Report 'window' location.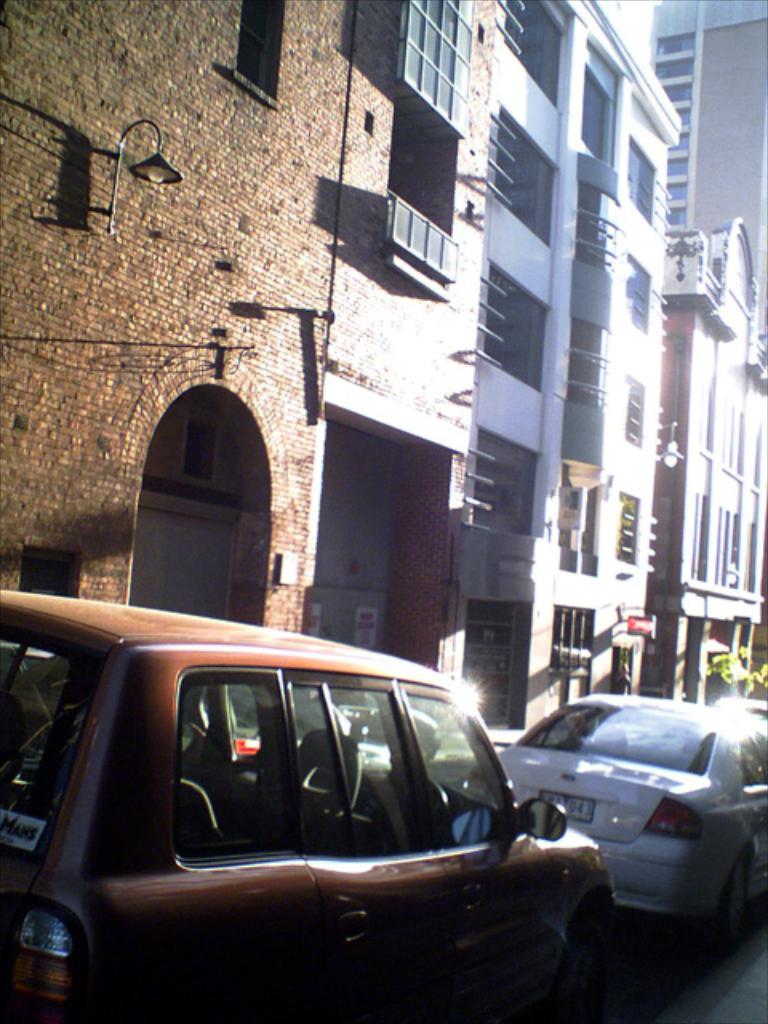
Report: bbox=(651, 29, 698, 224).
